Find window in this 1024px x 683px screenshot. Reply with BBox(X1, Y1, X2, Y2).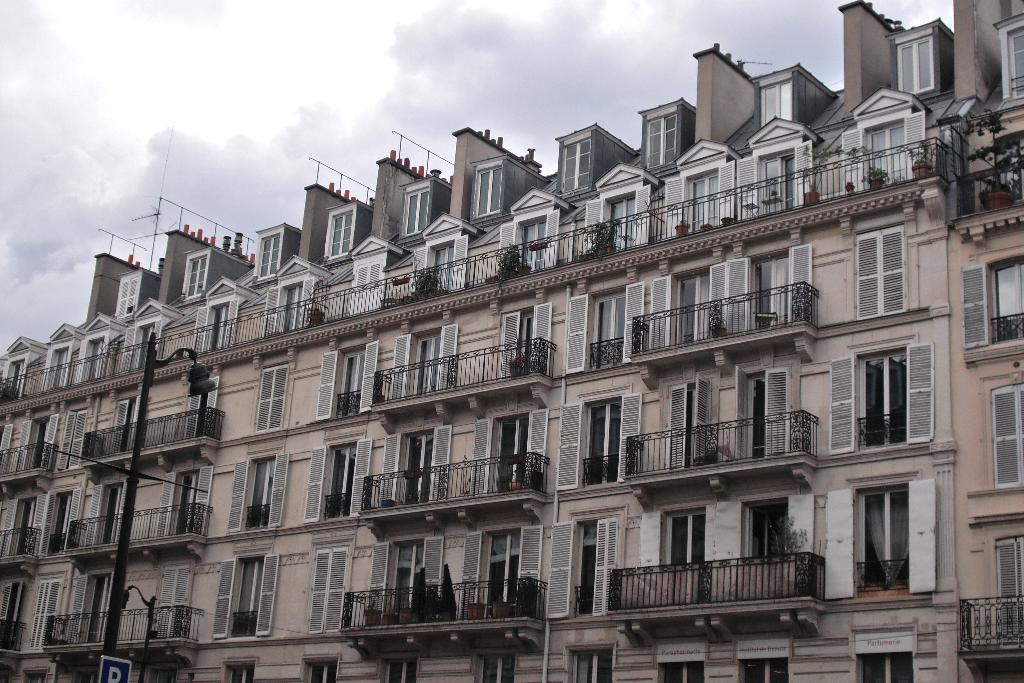
BBox(565, 281, 648, 368).
